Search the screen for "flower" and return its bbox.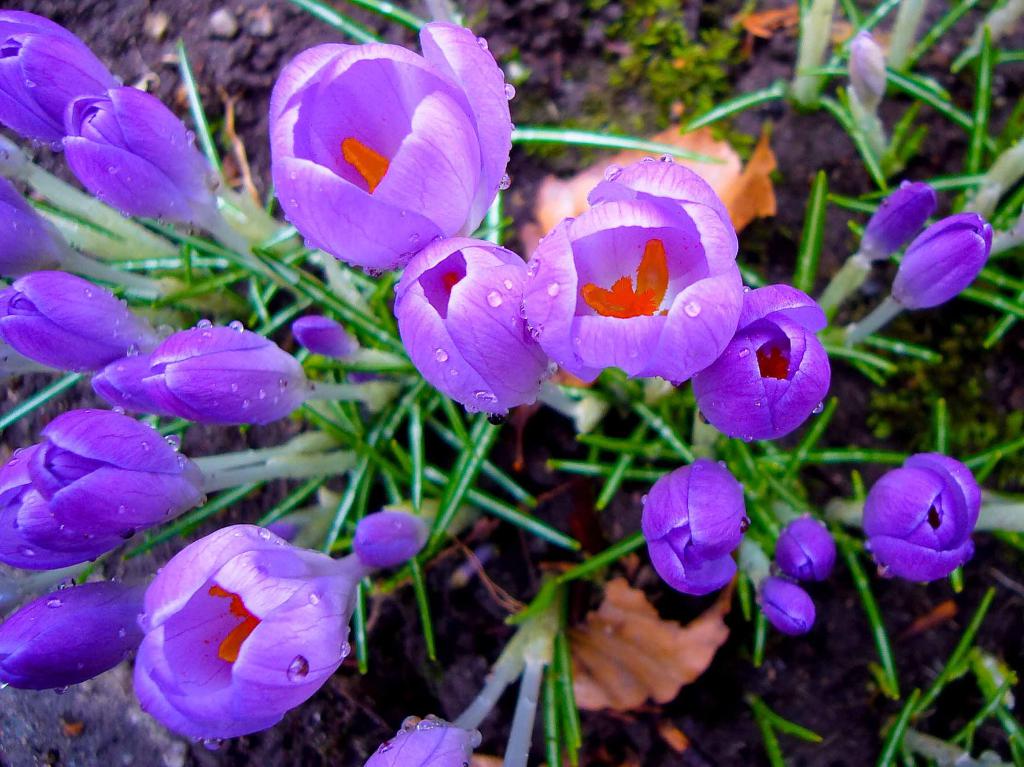
Found: (639, 458, 751, 594).
